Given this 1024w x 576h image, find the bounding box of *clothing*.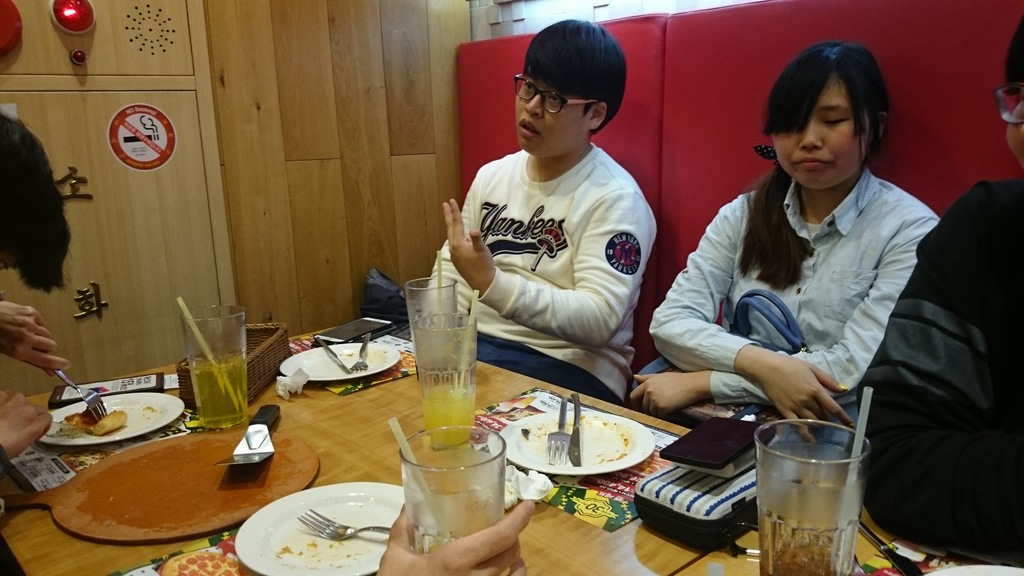
(left=431, top=104, right=654, bottom=359).
